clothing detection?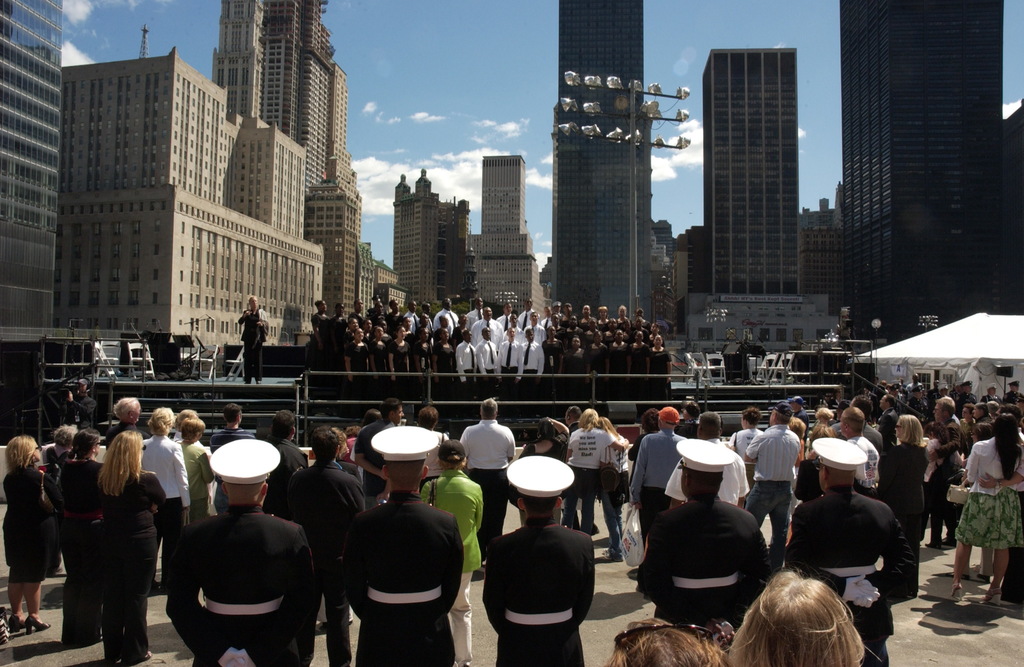
337/326/355/368
